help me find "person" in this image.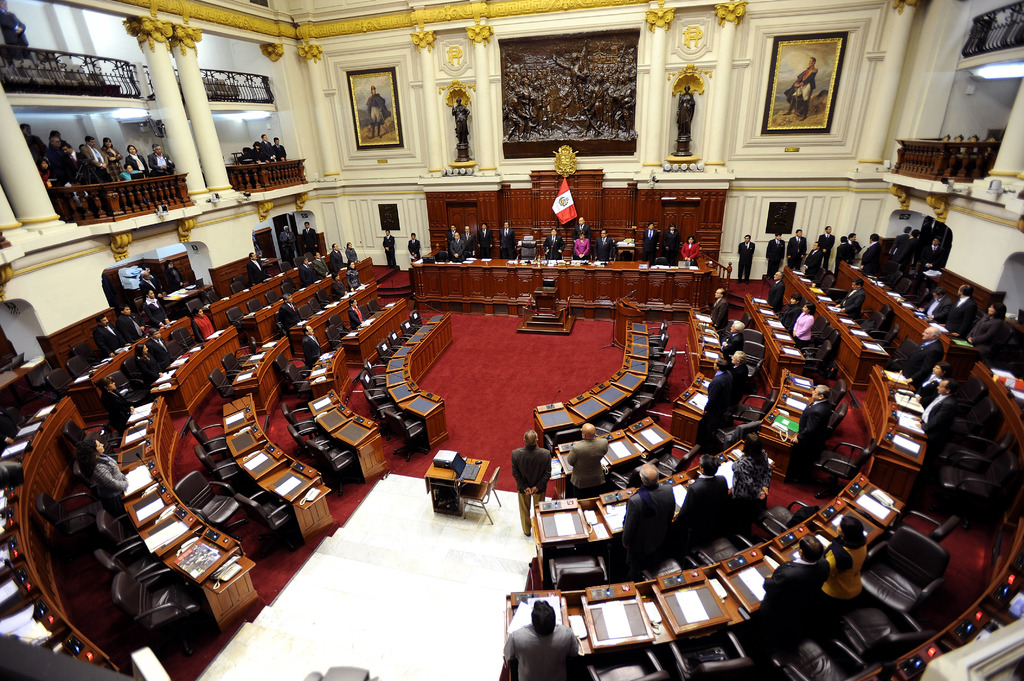
Found it: [x1=778, y1=57, x2=819, y2=124].
